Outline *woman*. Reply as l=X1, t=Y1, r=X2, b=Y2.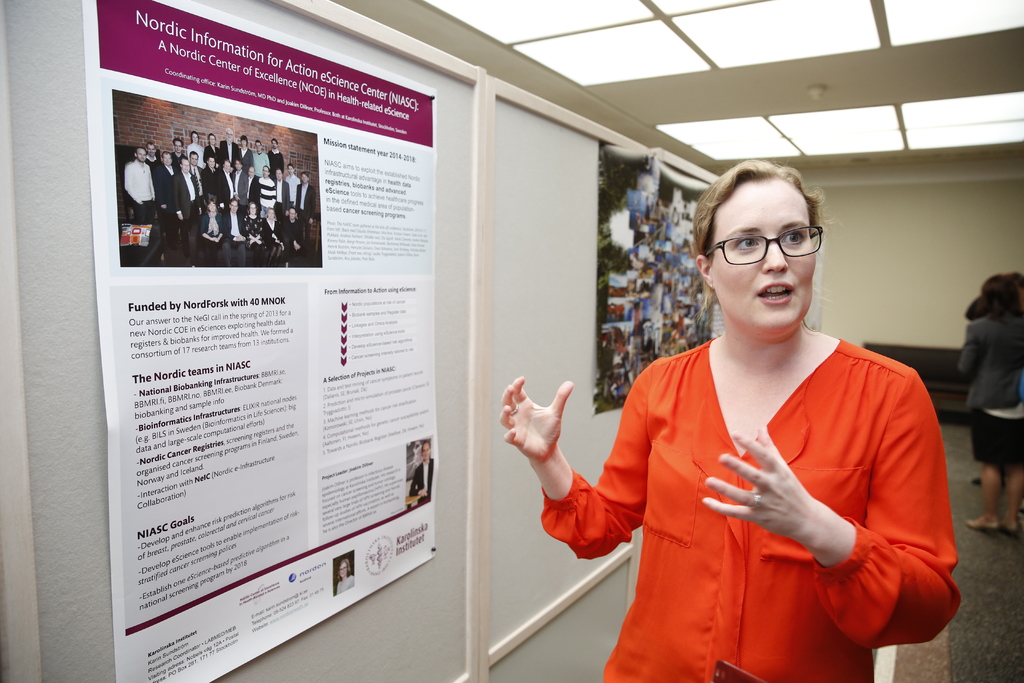
l=204, t=130, r=222, b=165.
